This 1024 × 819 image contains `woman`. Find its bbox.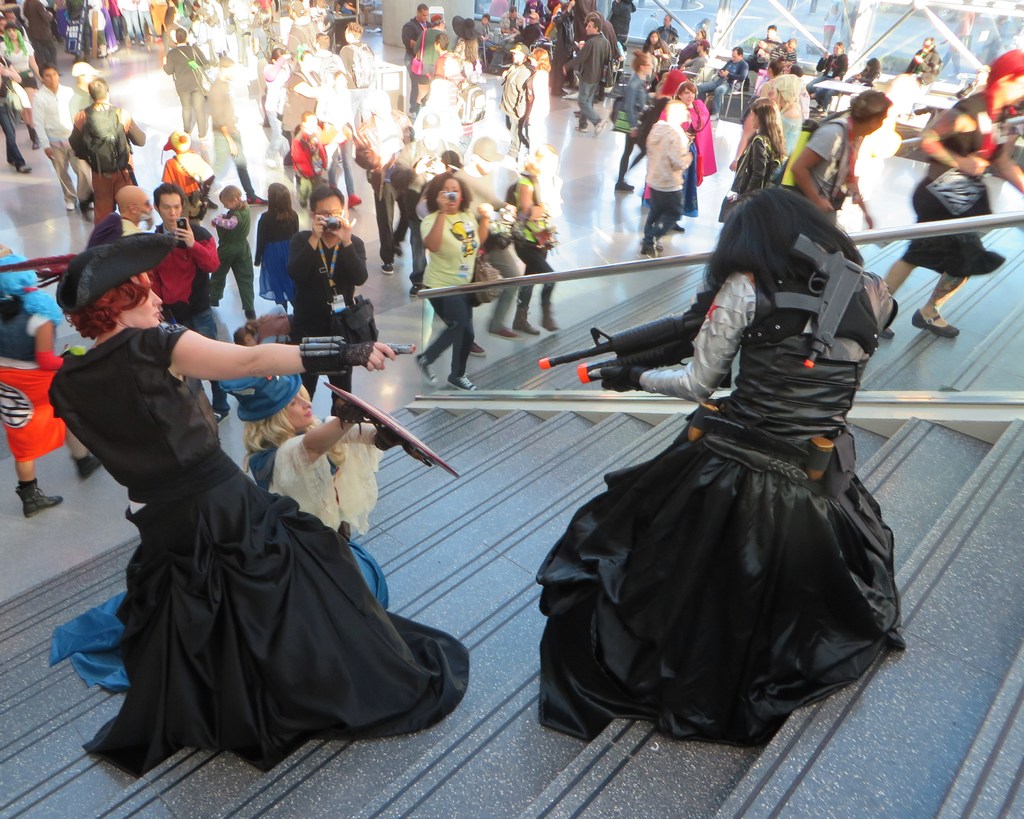
l=714, t=88, r=783, b=225.
